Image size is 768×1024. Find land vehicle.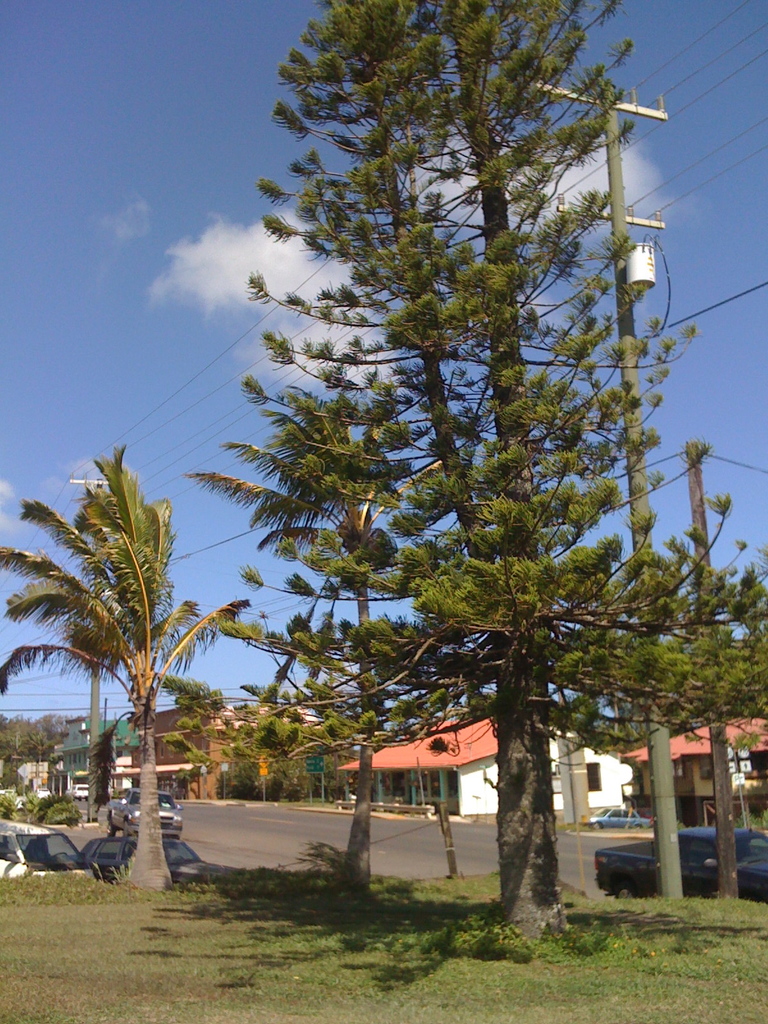
(left=596, top=826, right=767, bottom=897).
